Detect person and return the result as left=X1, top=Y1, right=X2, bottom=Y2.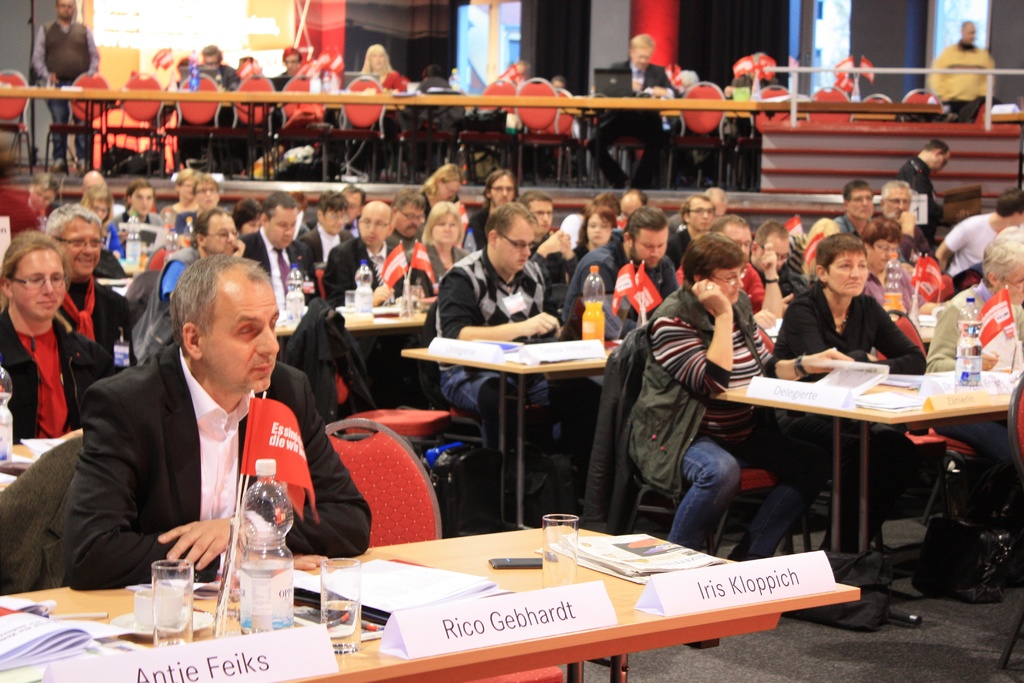
left=858, top=220, right=929, bottom=315.
